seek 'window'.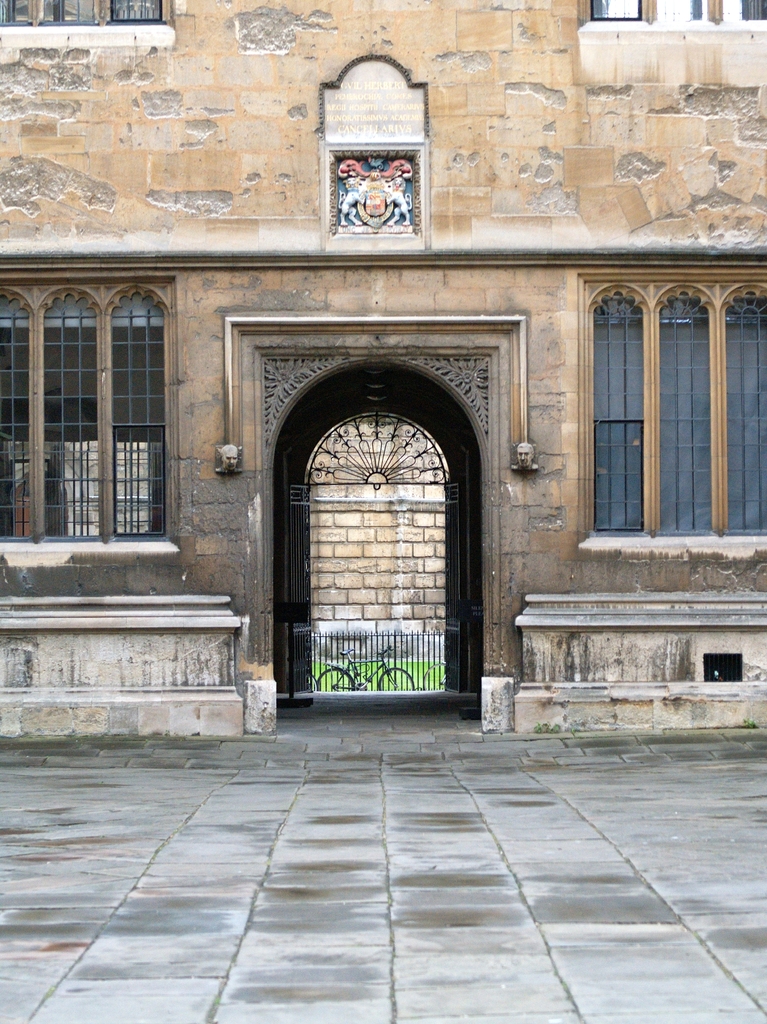
bbox=[574, 265, 766, 545].
